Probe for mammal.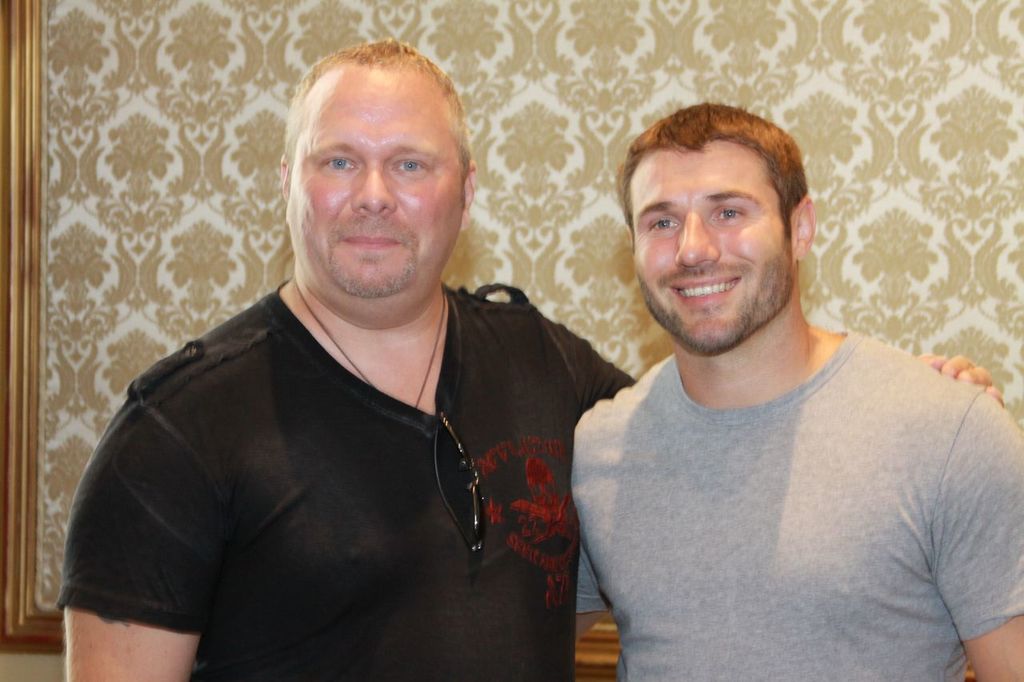
Probe result: locate(572, 102, 1023, 680).
